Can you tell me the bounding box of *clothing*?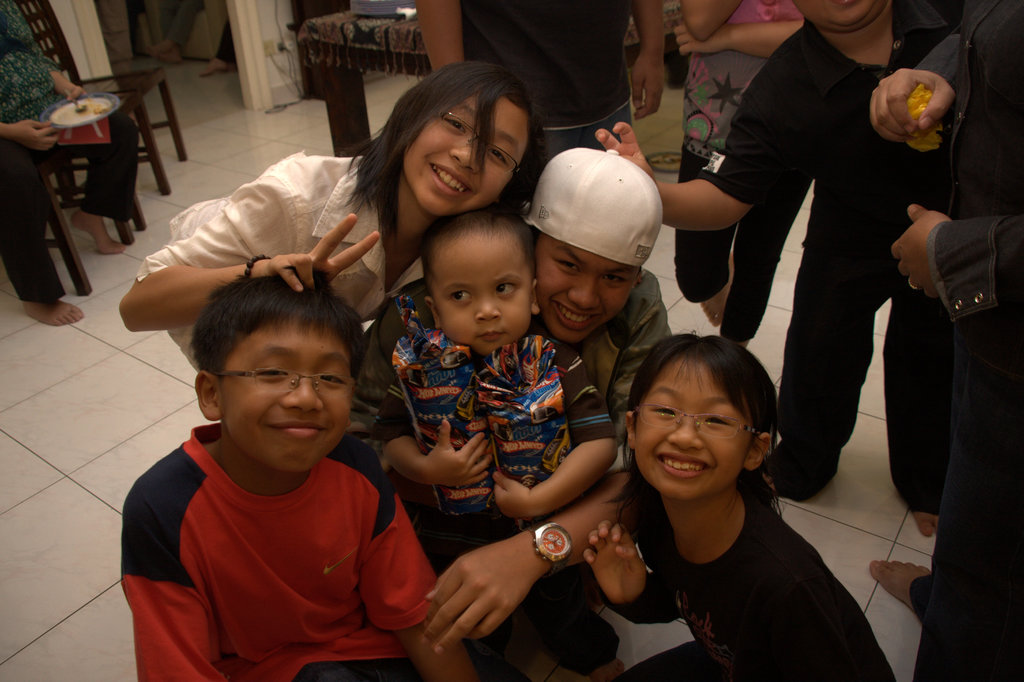
box=[463, 0, 639, 199].
